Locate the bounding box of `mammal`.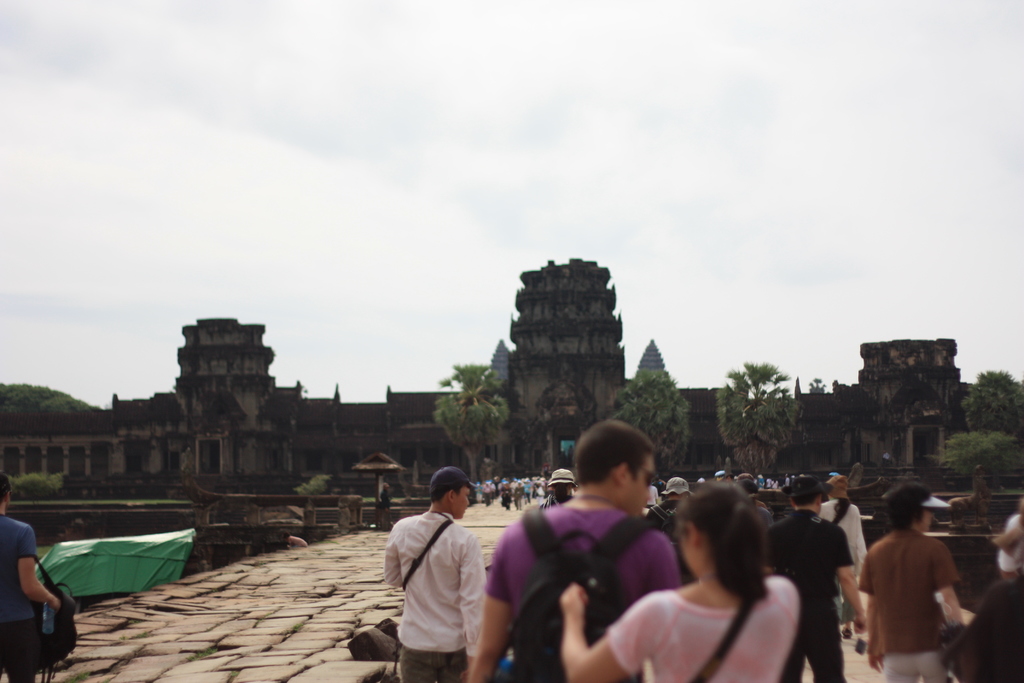
Bounding box: detection(540, 467, 579, 509).
